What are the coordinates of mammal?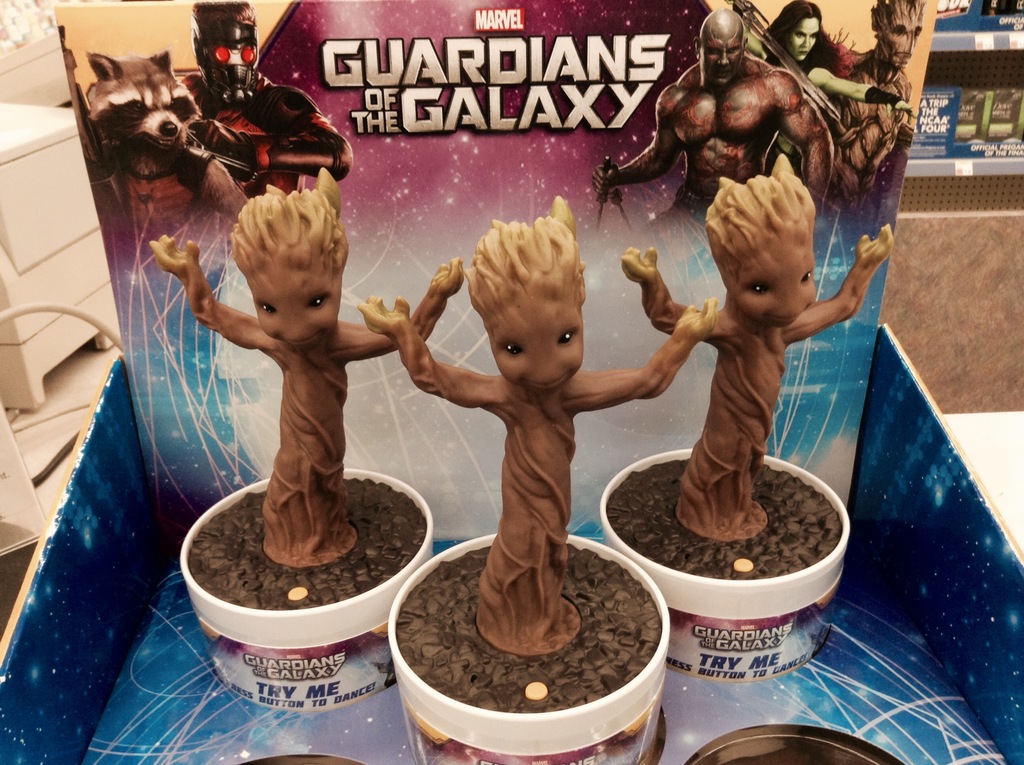
l=149, t=168, r=463, b=568.
